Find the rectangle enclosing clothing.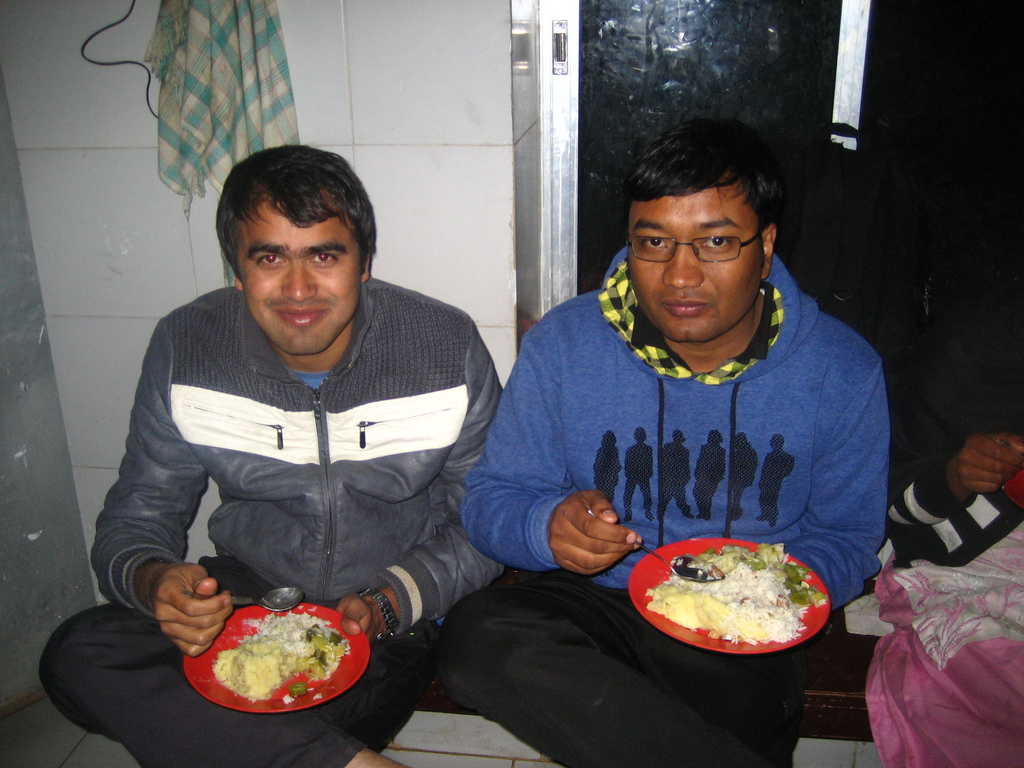
(15,277,519,762).
